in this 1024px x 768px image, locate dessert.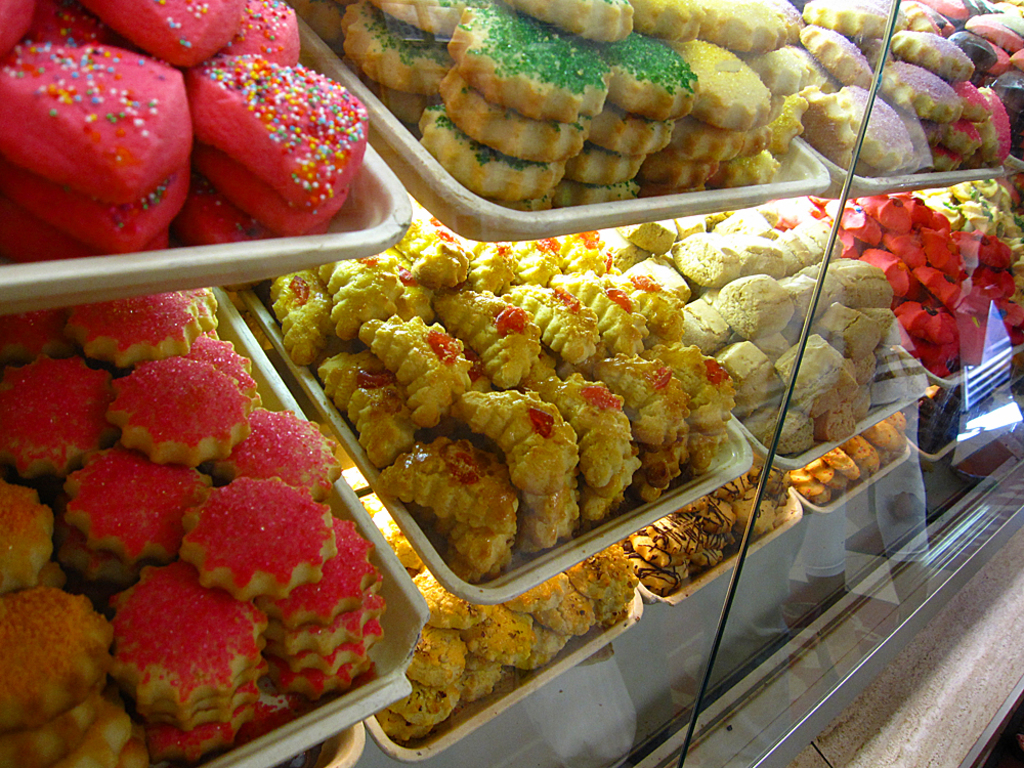
Bounding box: 948/116/983/150.
